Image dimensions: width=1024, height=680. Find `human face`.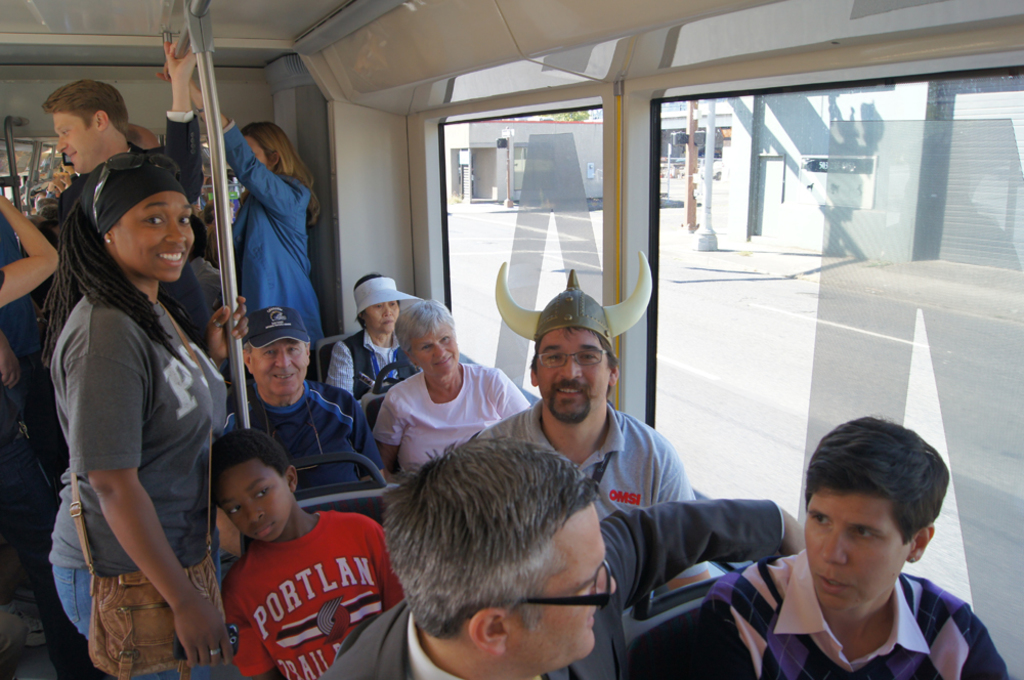
<box>409,323,465,385</box>.
